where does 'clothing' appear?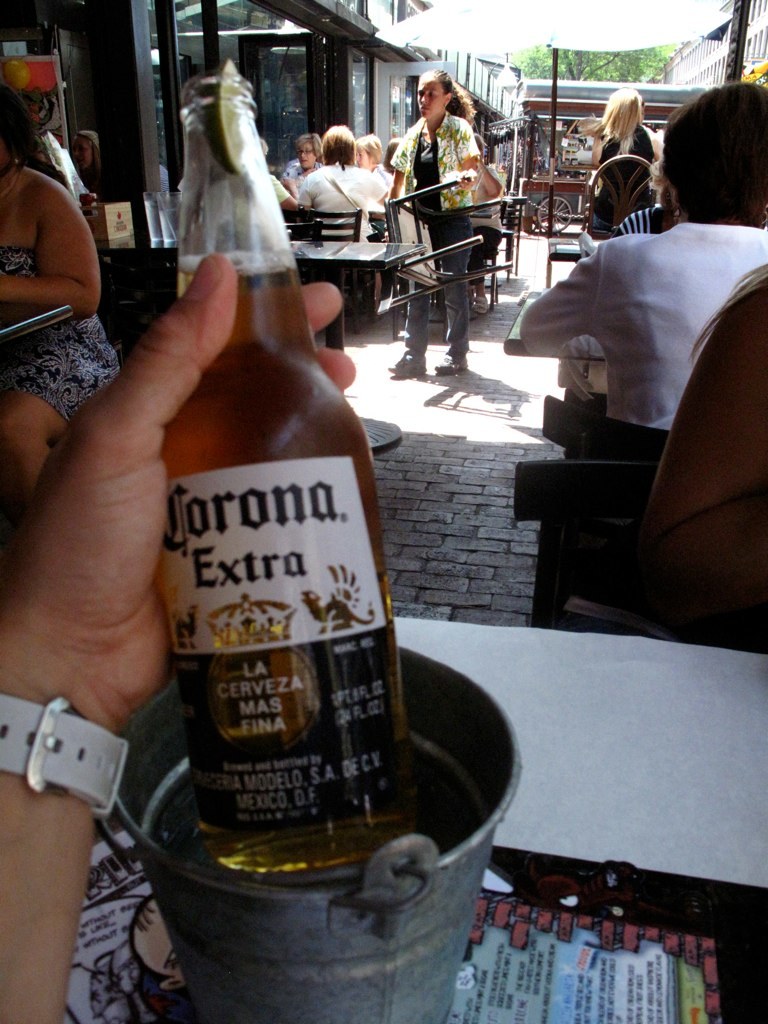
Appears at <region>0, 248, 121, 422</region>.
